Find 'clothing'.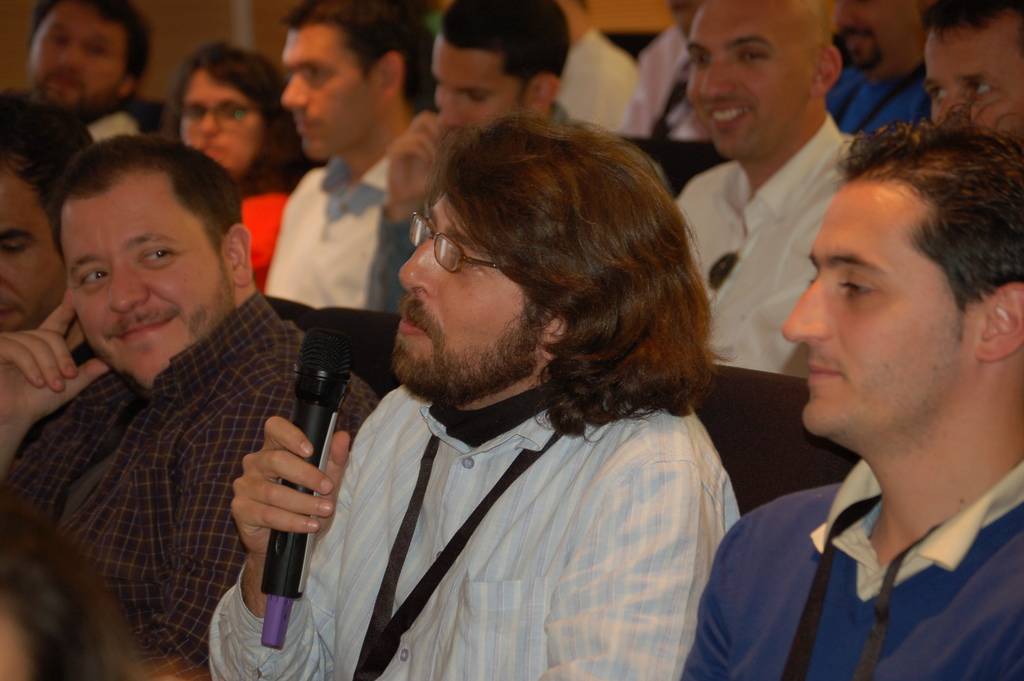
{"left": 1, "top": 290, "right": 383, "bottom": 680}.
